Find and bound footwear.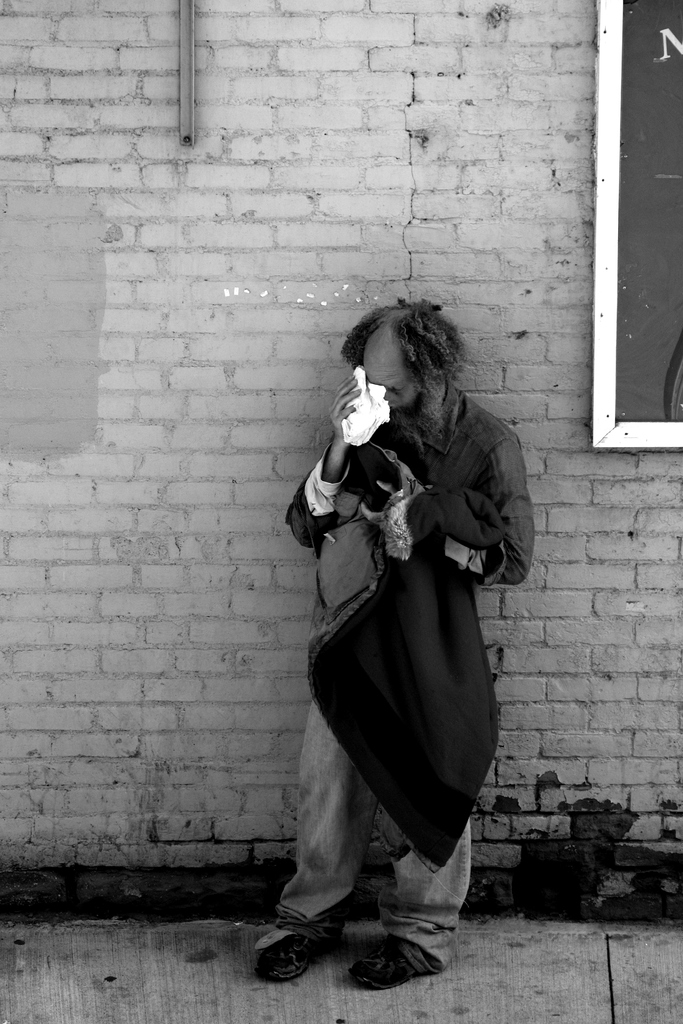
Bound: (247,906,333,988).
